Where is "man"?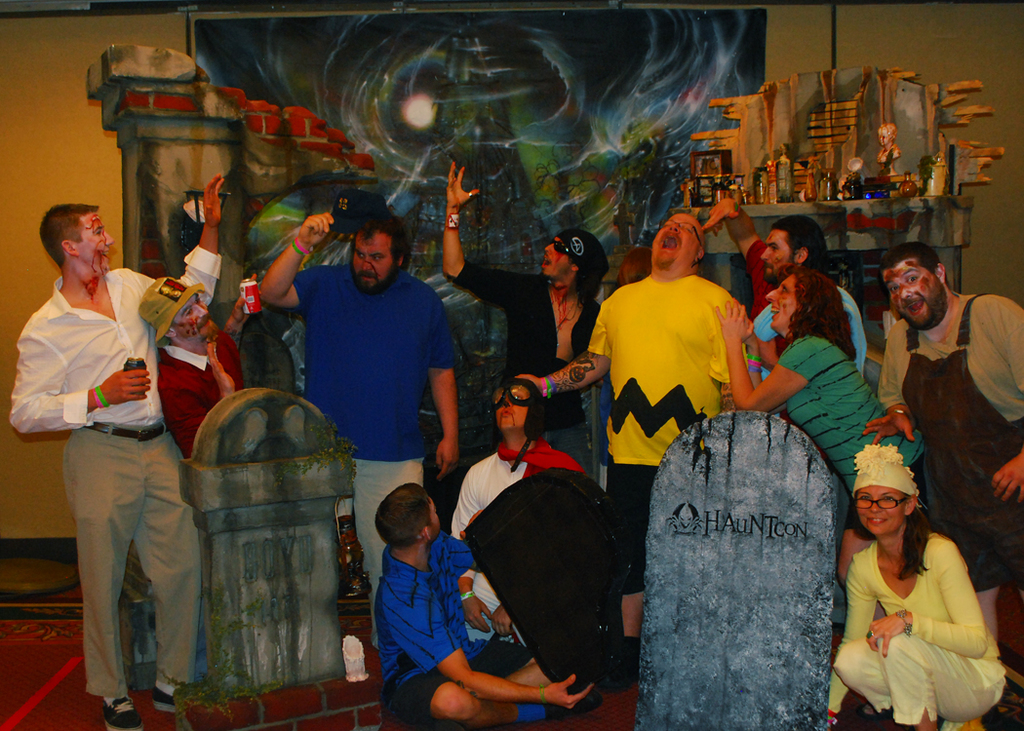
440 162 601 471.
